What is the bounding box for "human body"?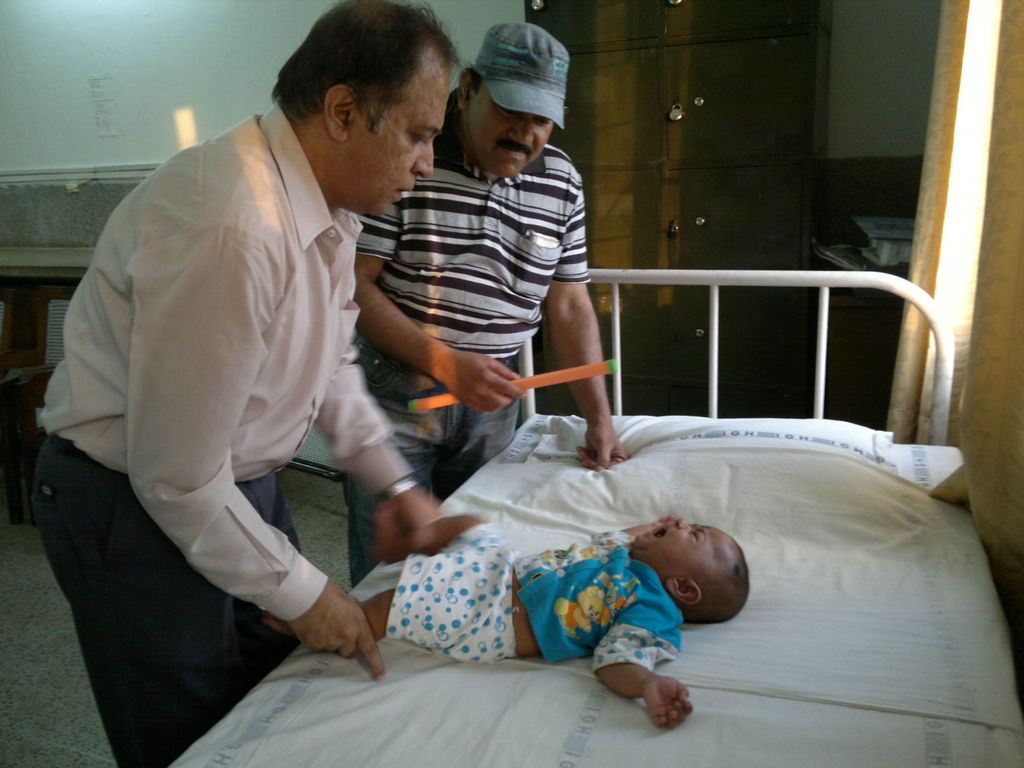
Rect(22, 0, 464, 767).
